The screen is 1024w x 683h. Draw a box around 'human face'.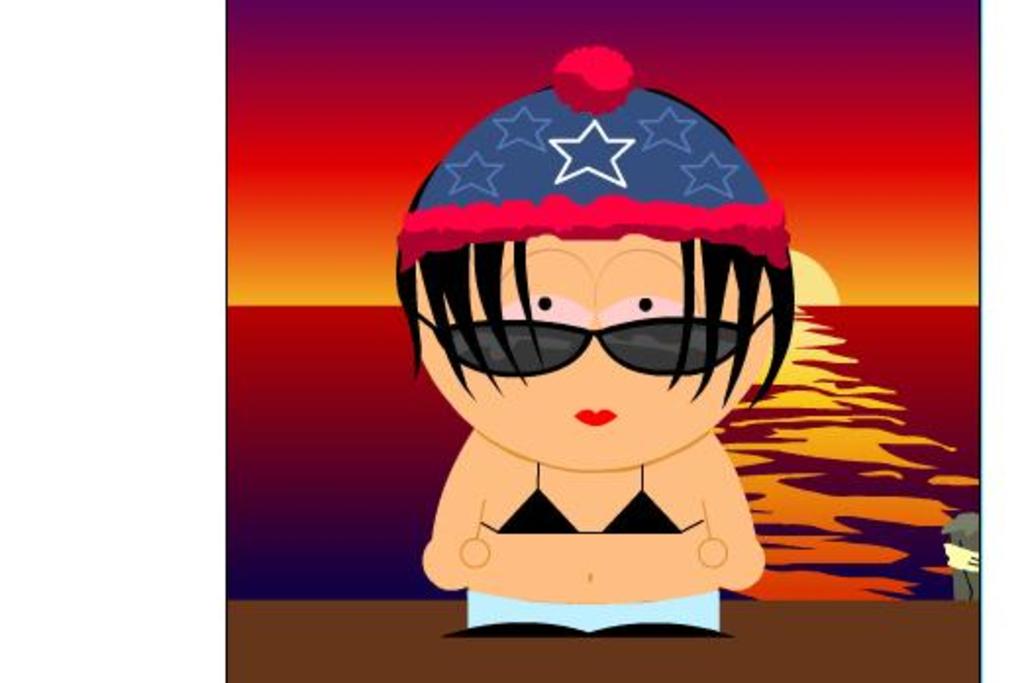
box=[414, 230, 769, 471].
